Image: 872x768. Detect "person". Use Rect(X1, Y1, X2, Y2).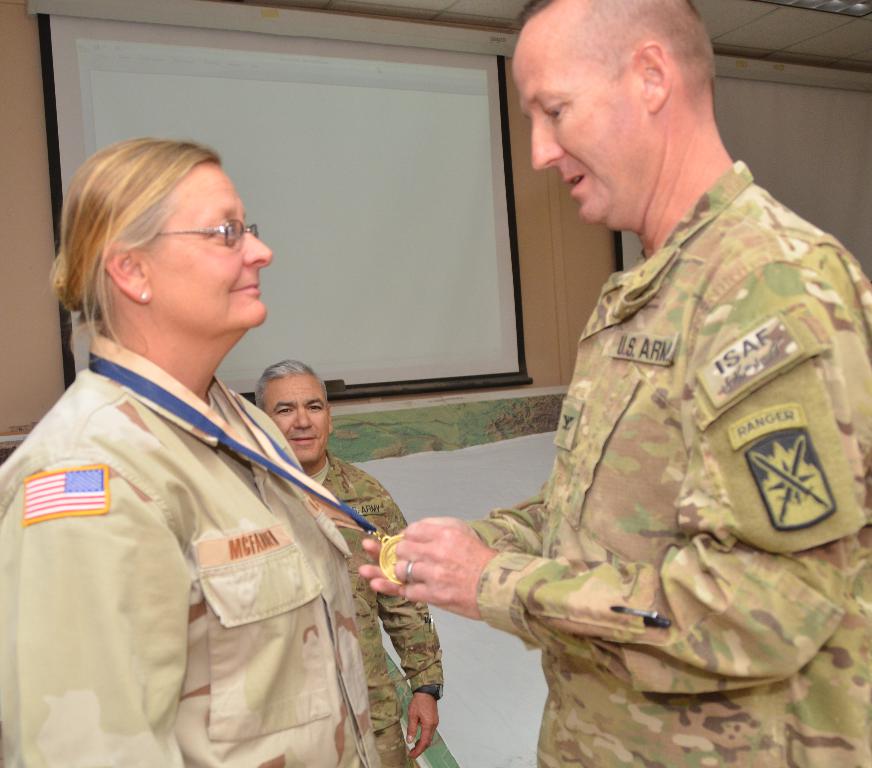
Rect(359, 0, 871, 767).
